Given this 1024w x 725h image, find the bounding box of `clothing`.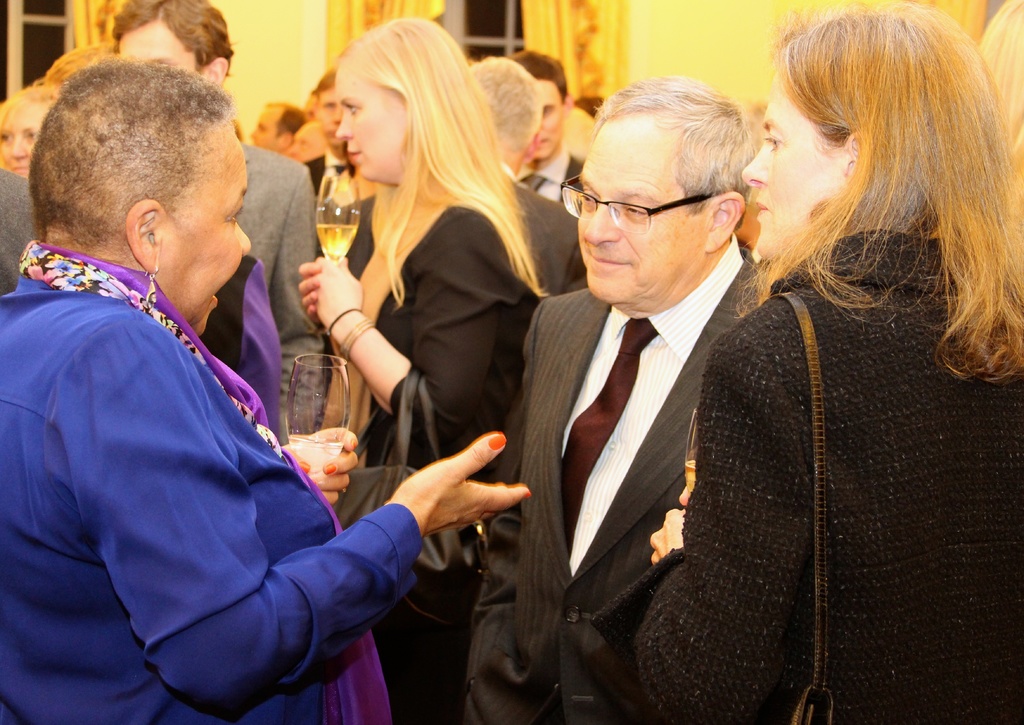
l=499, t=160, r=598, b=306.
